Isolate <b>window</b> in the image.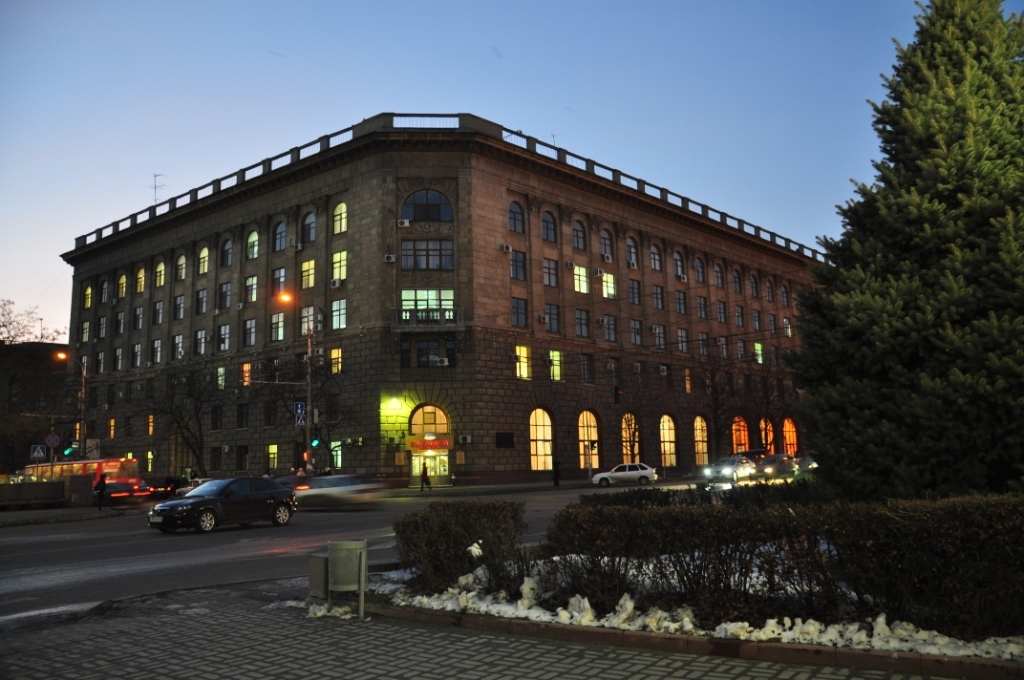
Isolated region: left=658, top=413, right=677, bottom=470.
